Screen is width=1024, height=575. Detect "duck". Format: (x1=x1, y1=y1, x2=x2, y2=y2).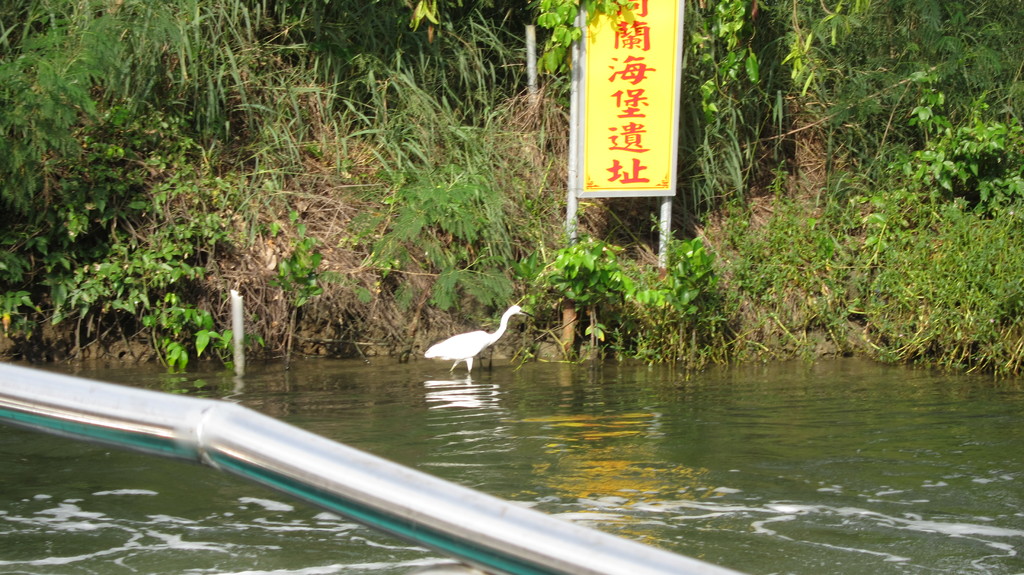
(x1=412, y1=295, x2=529, y2=371).
